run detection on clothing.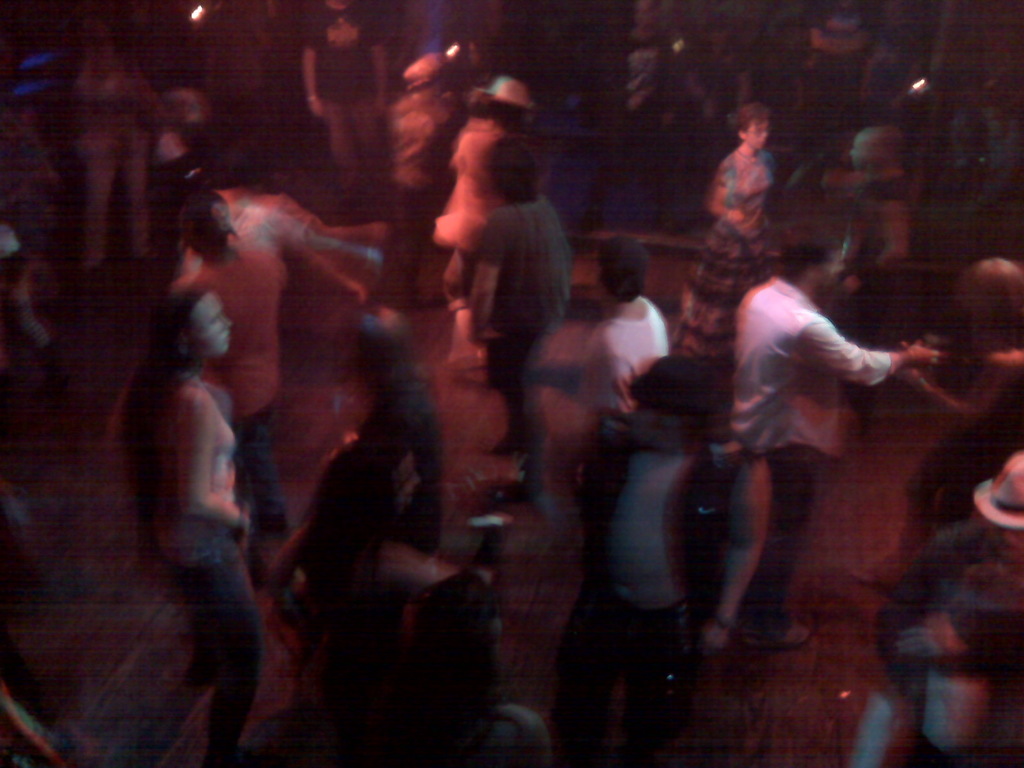
Result: bbox(577, 429, 730, 762).
